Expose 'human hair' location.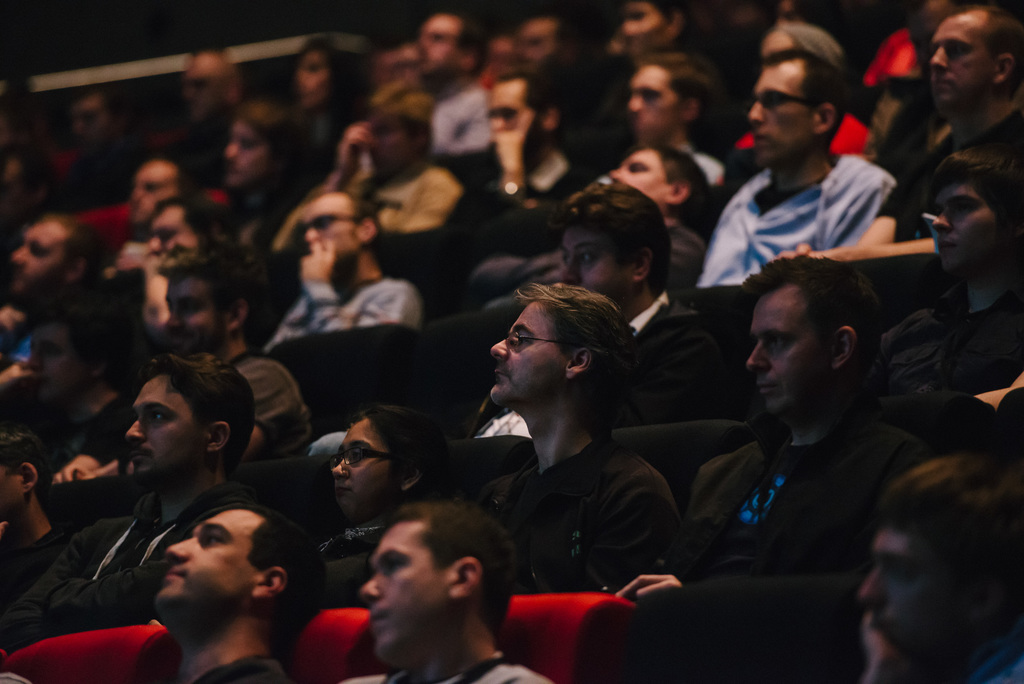
Exposed at Rect(493, 60, 564, 134).
